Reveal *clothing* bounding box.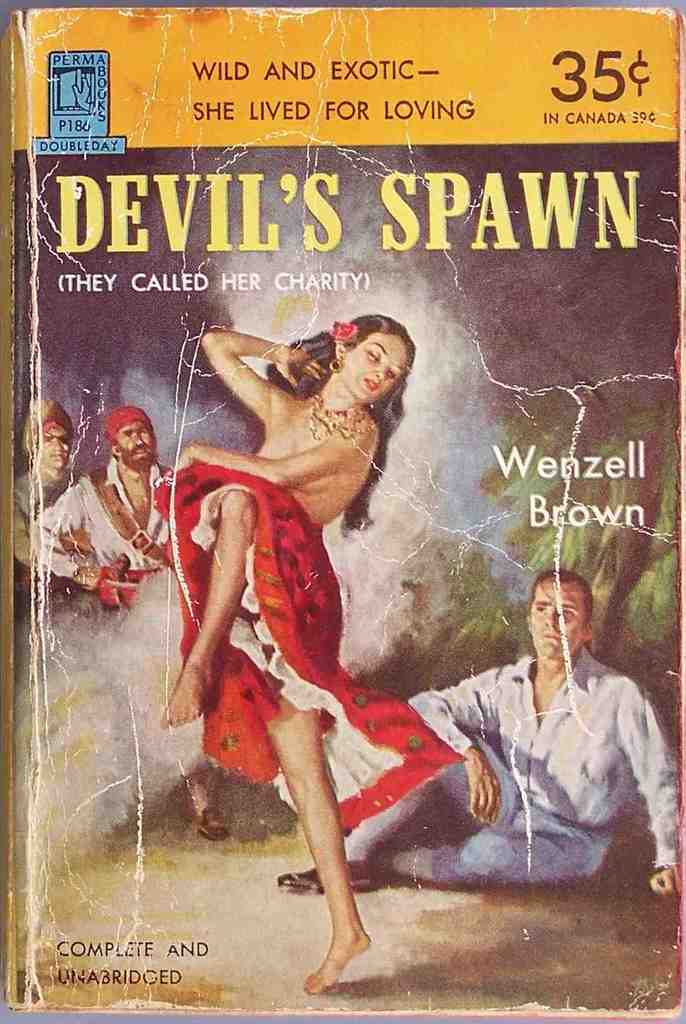
Revealed: 145/460/476/843.
